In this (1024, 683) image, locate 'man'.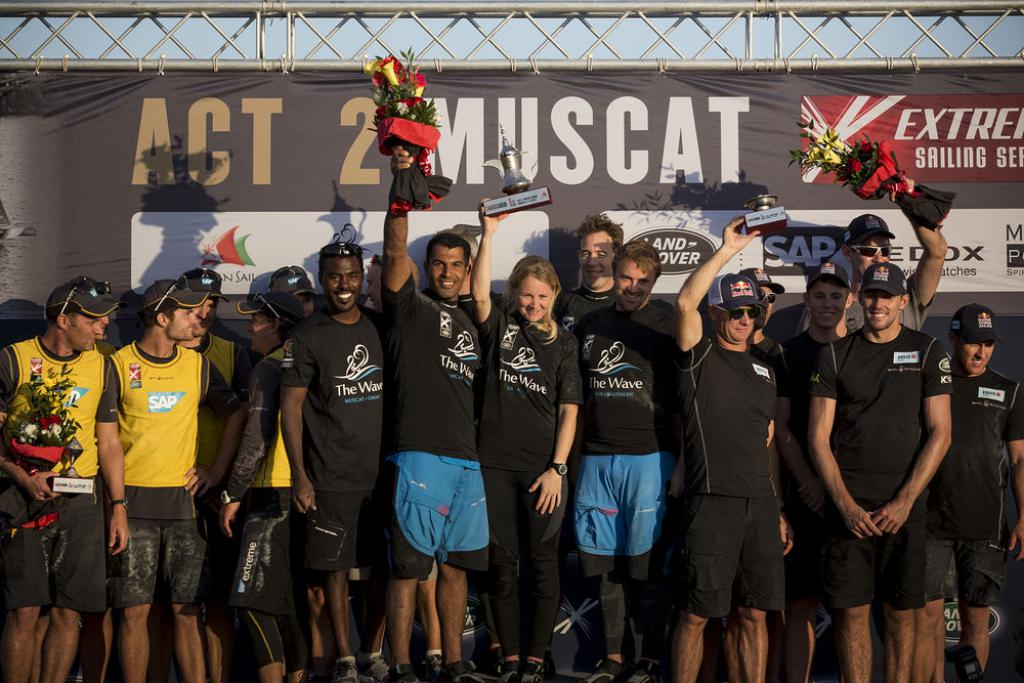
Bounding box: box=[550, 220, 647, 344].
